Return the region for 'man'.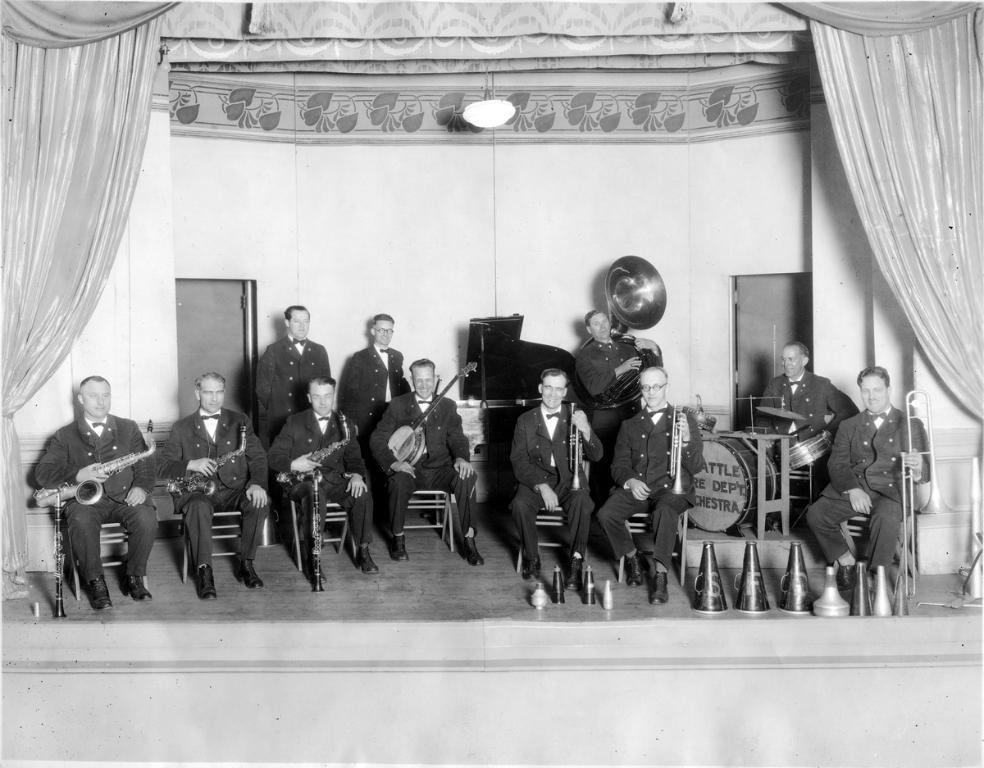
(left=510, top=367, right=606, bottom=592).
